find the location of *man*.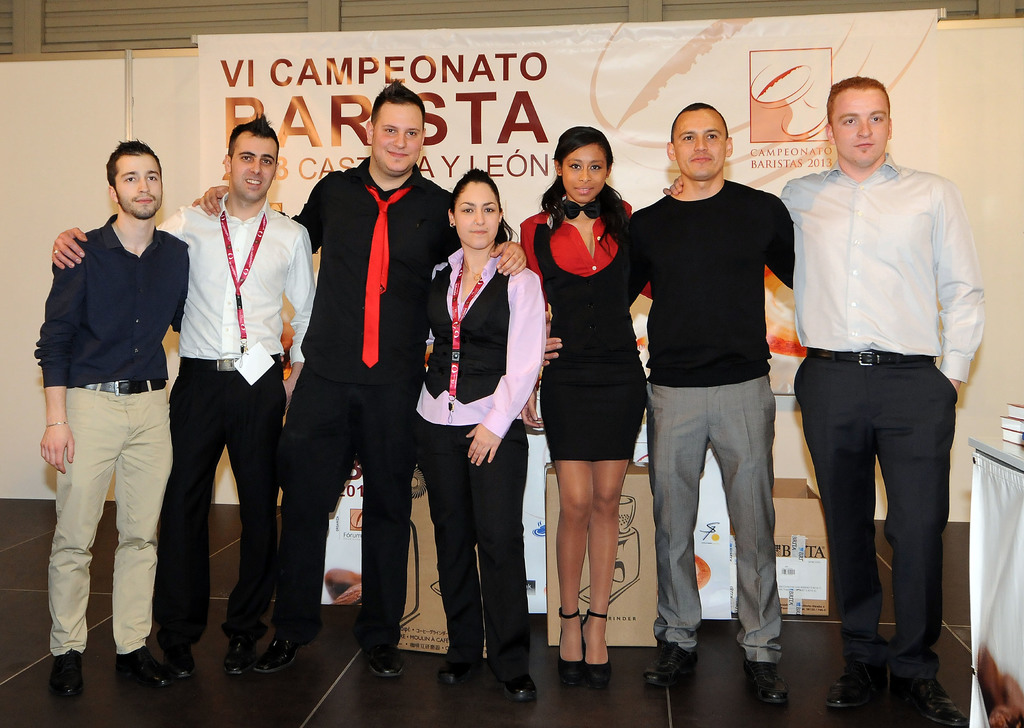
Location: 196, 78, 527, 675.
